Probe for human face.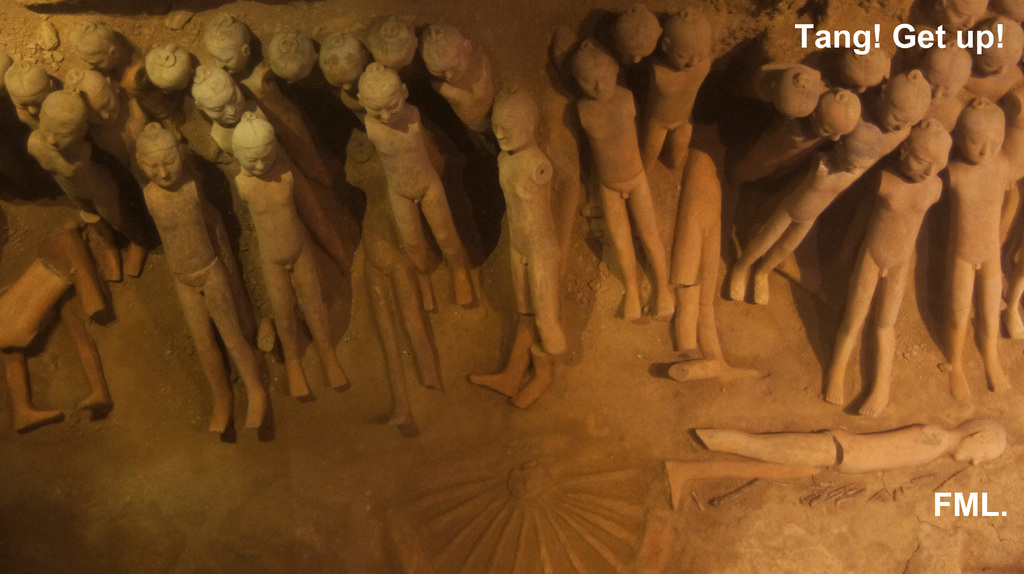
Probe result: 85,95,122,127.
